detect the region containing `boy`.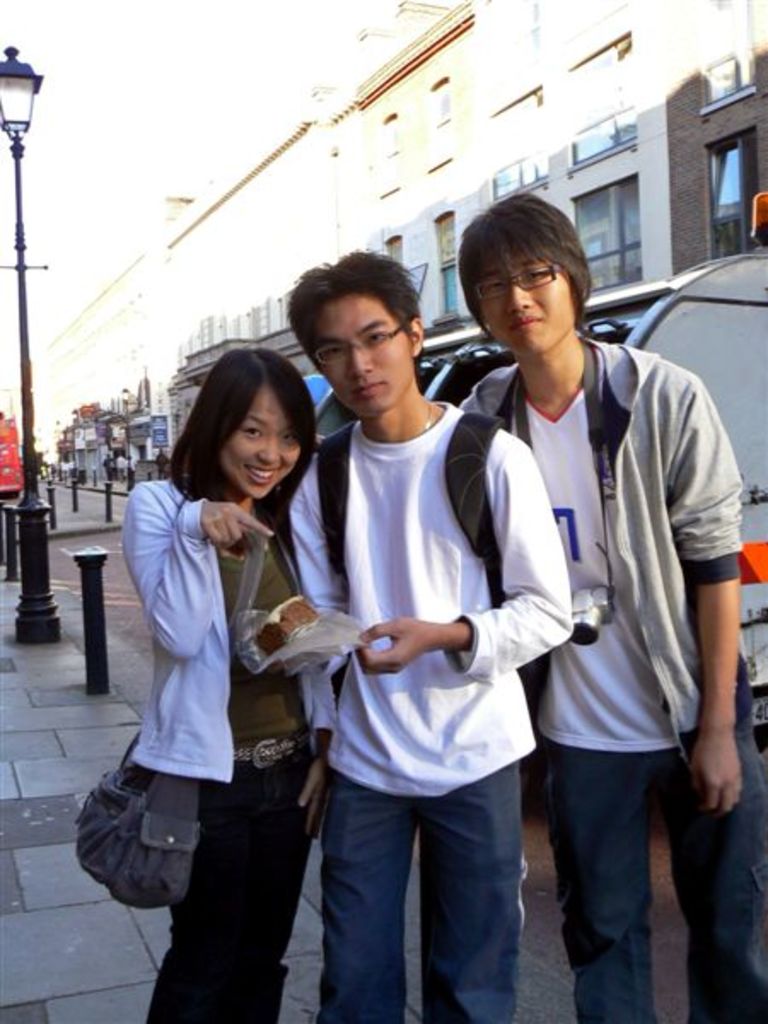
pyautogui.locateOnScreen(275, 227, 558, 1022).
